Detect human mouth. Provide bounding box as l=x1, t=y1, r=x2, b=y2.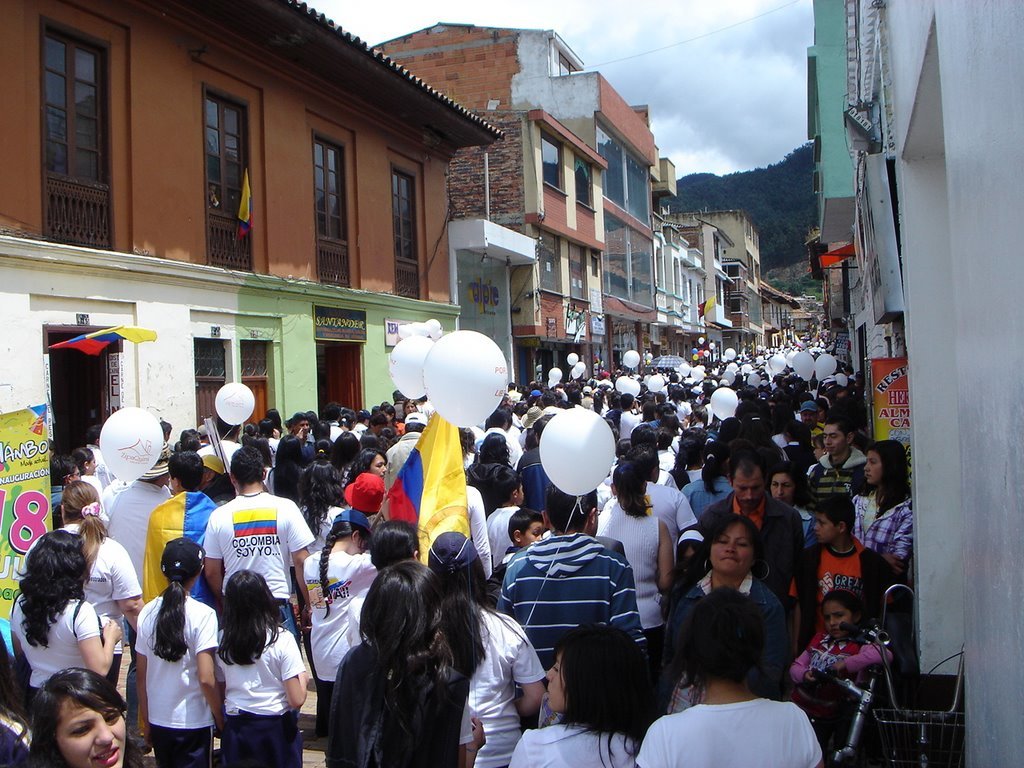
l=545, t=688, r=551, b=692.
